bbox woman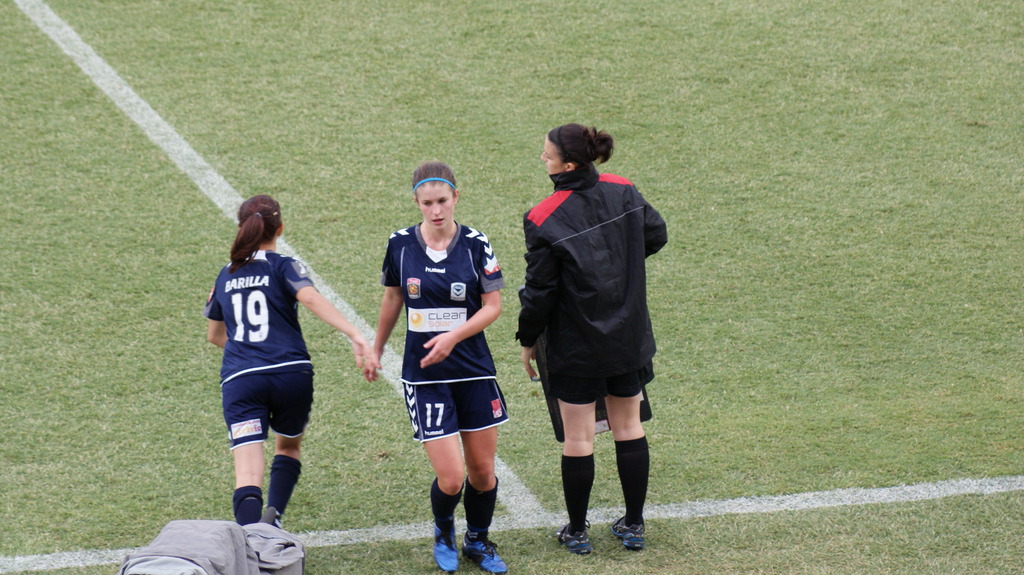
detection(365, 168, 515, 574)
